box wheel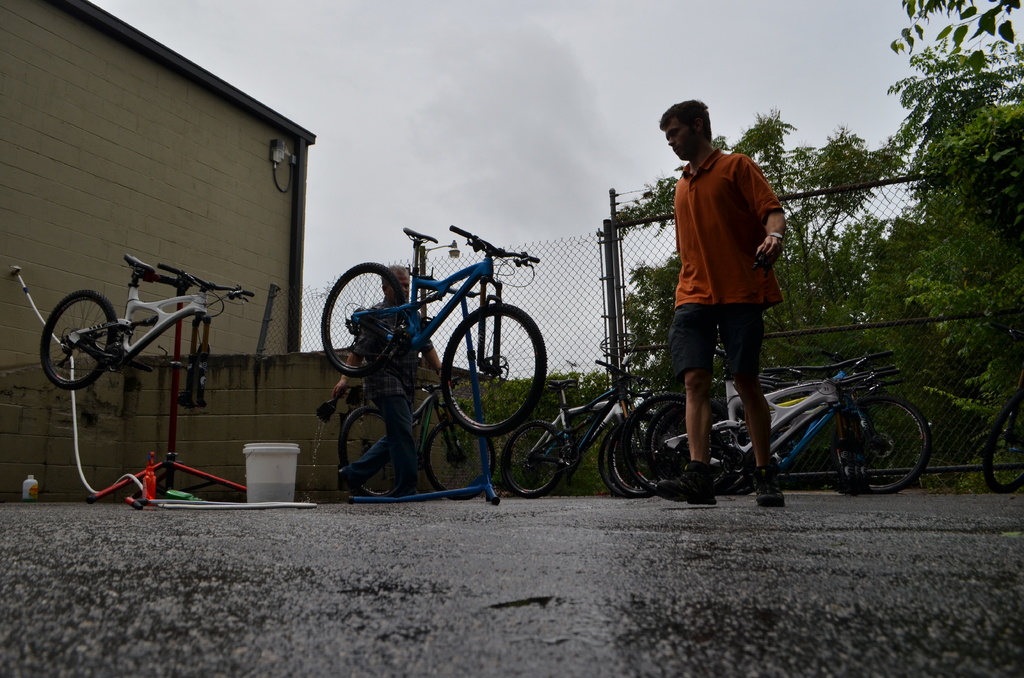
l=983, t=391, r=1023, b=494
